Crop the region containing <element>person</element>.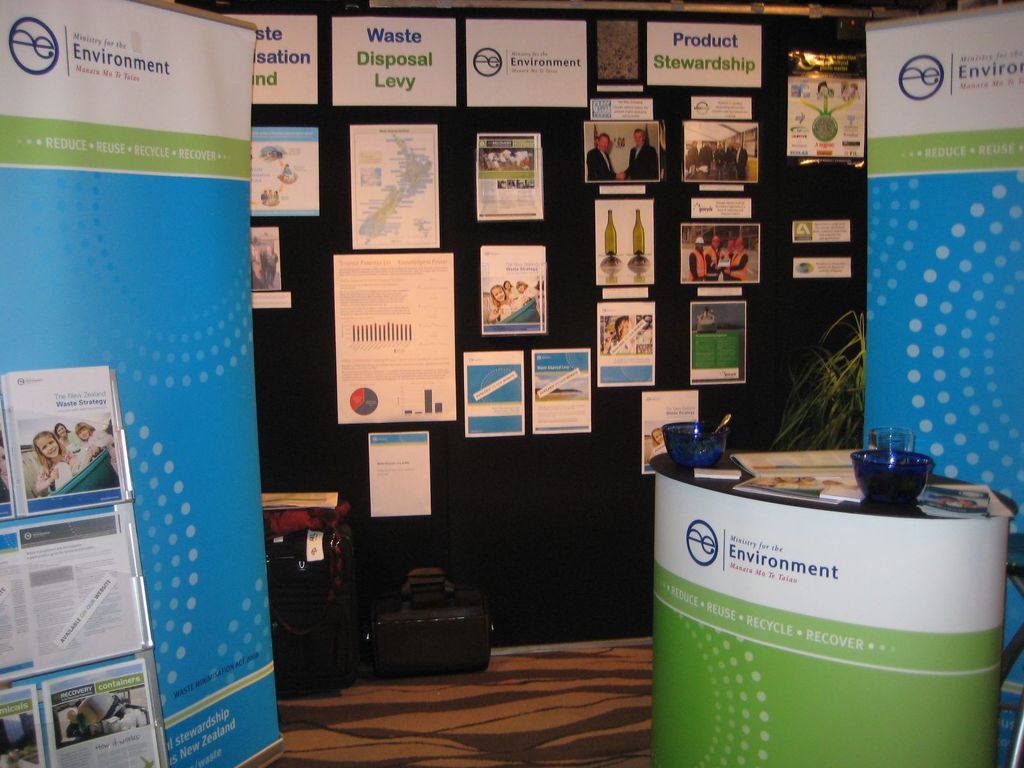
Crop region: <bbox>262, 189, 267, 205</bbox>.
